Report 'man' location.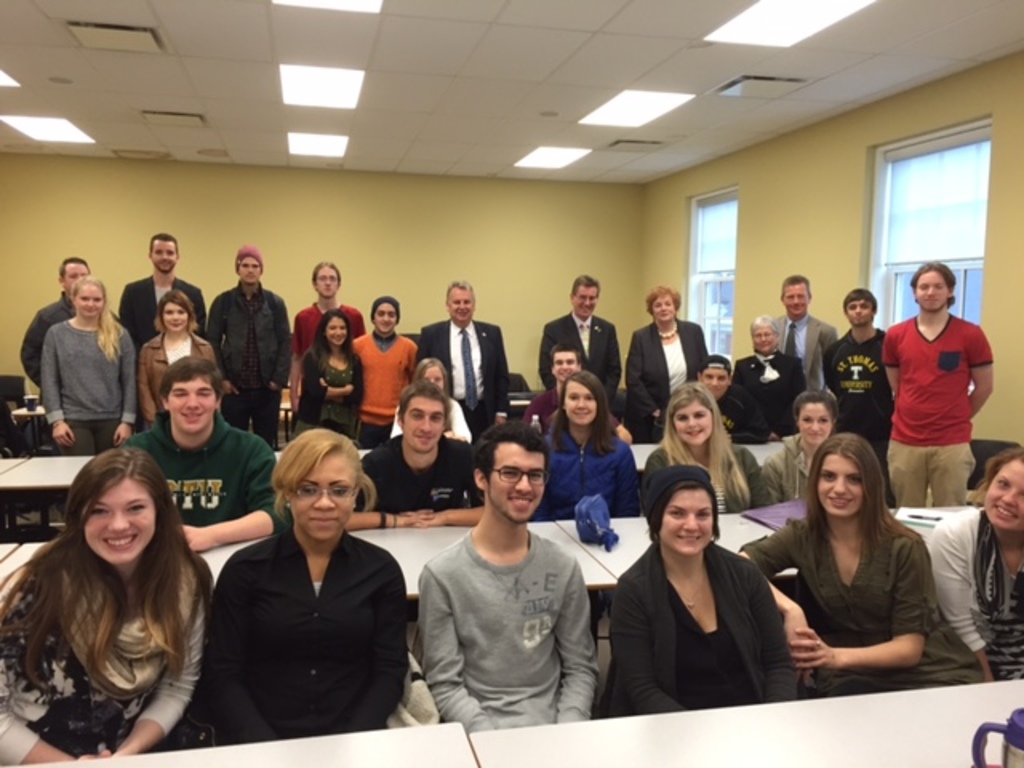
Report: detection(346, 298, 418, 448).
